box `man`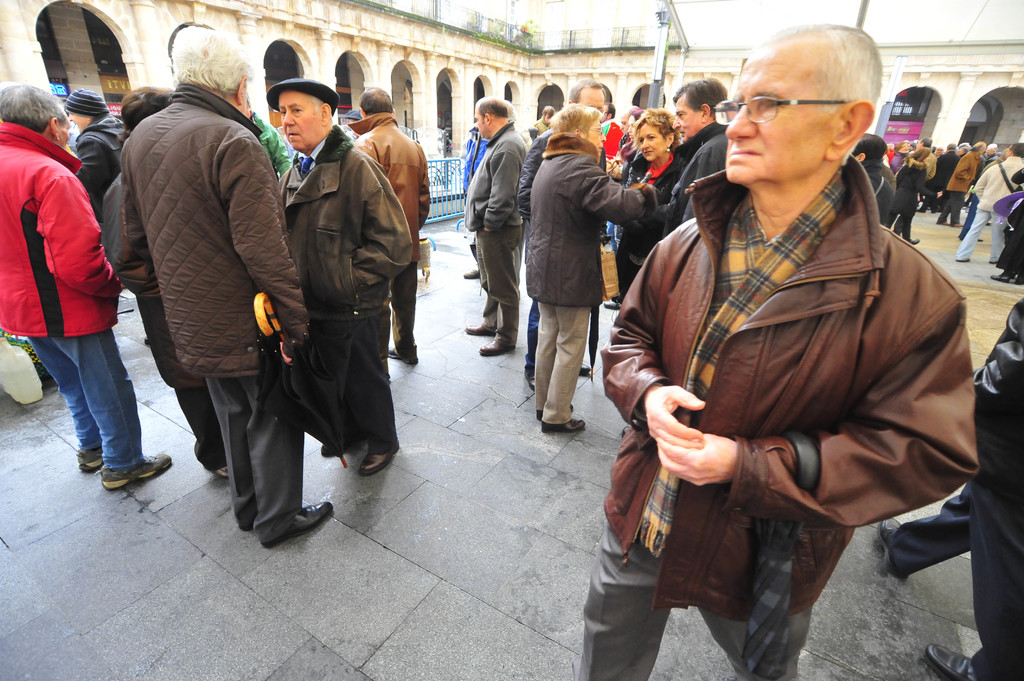
region(0, 81, 172, 494)
